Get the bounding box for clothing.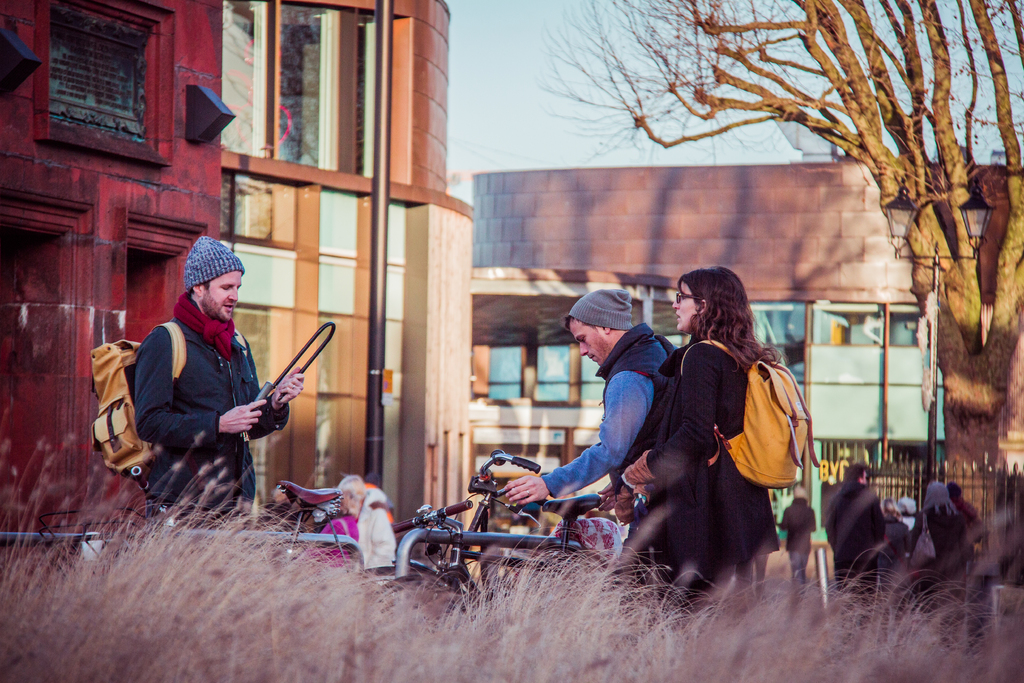
x1=545, y1=325, x2=684, y2=487.
